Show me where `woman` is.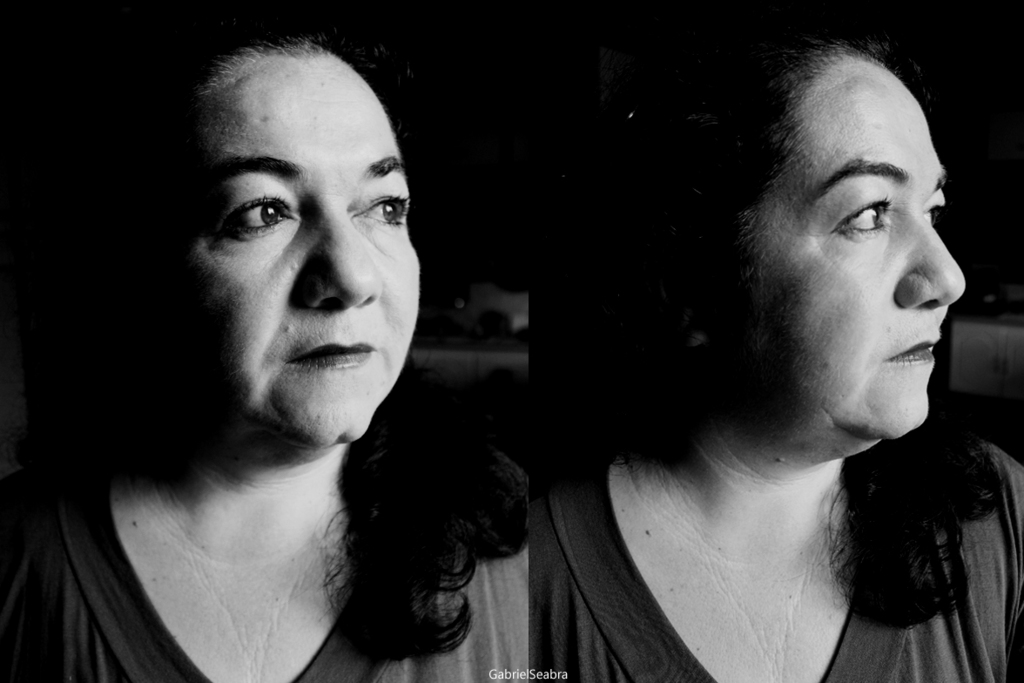
`woman` is at select_region(34, 17, 559, 675).
